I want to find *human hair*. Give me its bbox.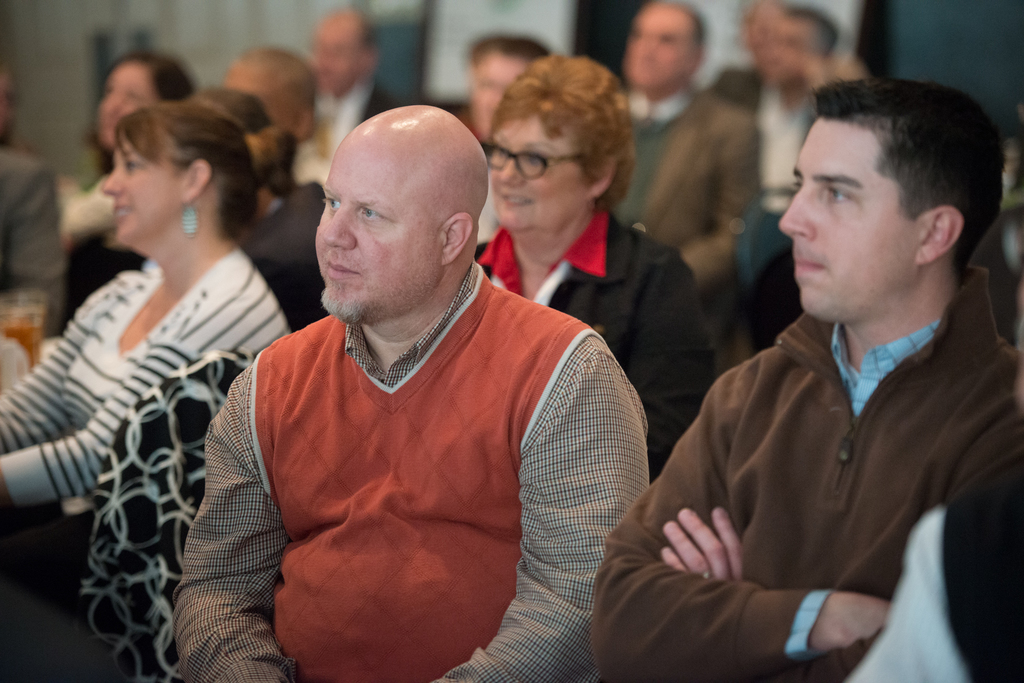
crop(470, 35, 556, 65).
